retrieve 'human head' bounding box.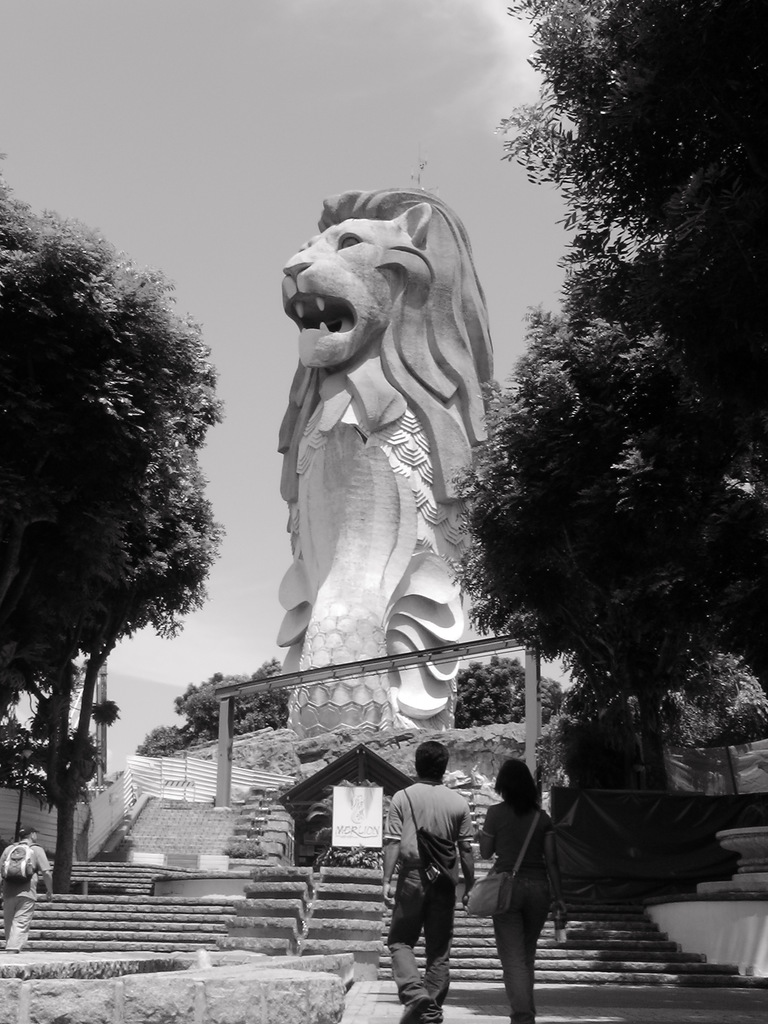
Bounding box: {"x1": 17, "y1": 826, "x2": 38, "y2": 840}.
